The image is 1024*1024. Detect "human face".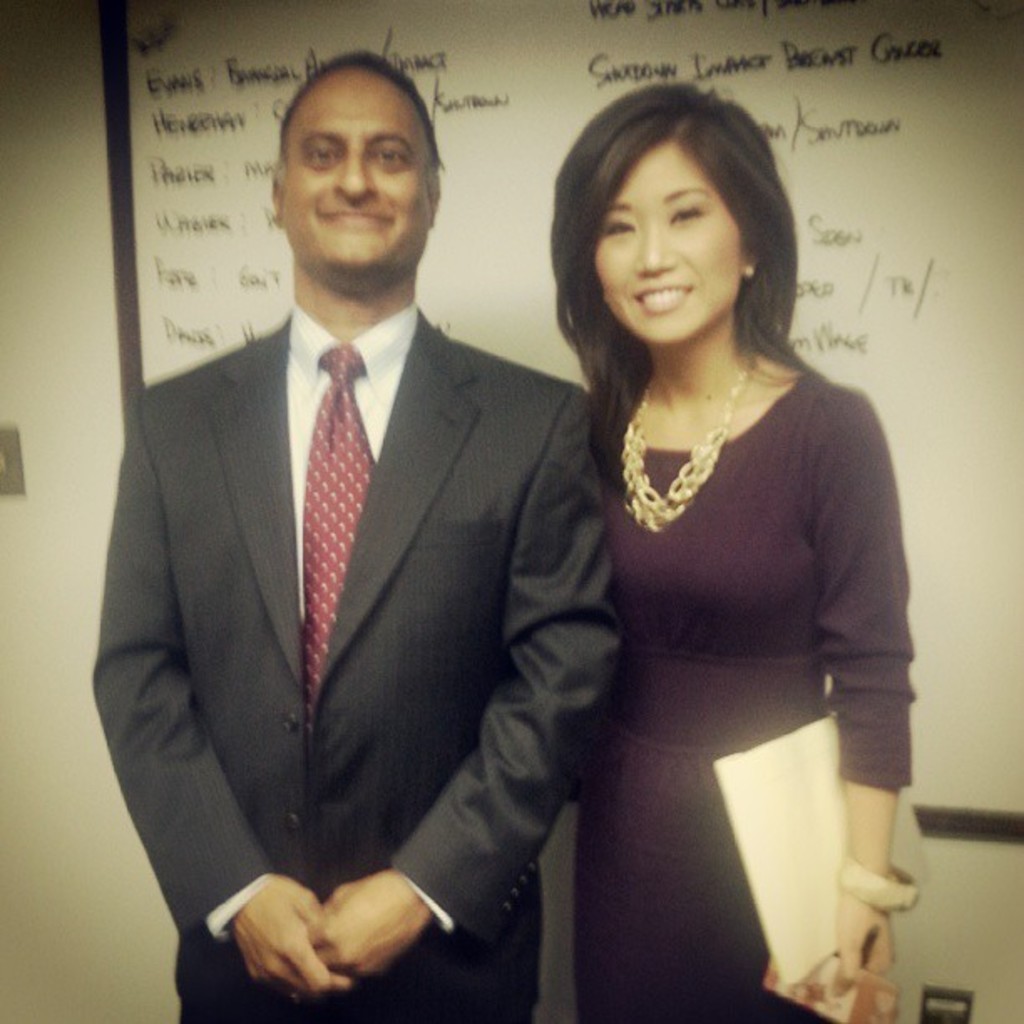
Detection: Rect(288, 65, 430, 284).
